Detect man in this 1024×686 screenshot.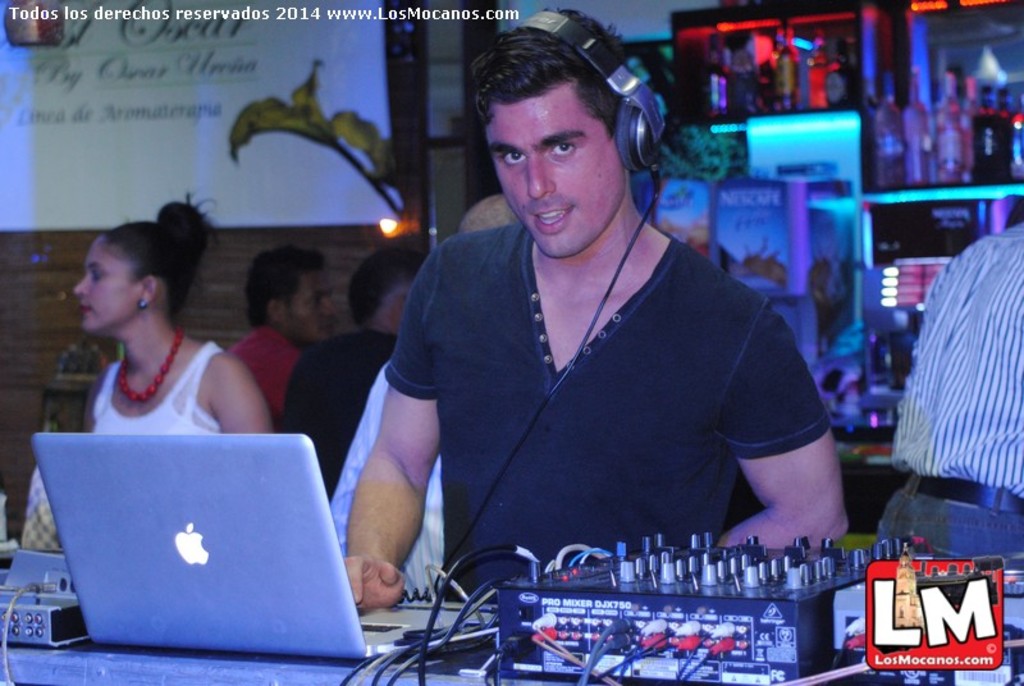
Detection: <bbox>298, 56, 860, 617</bbox>.
